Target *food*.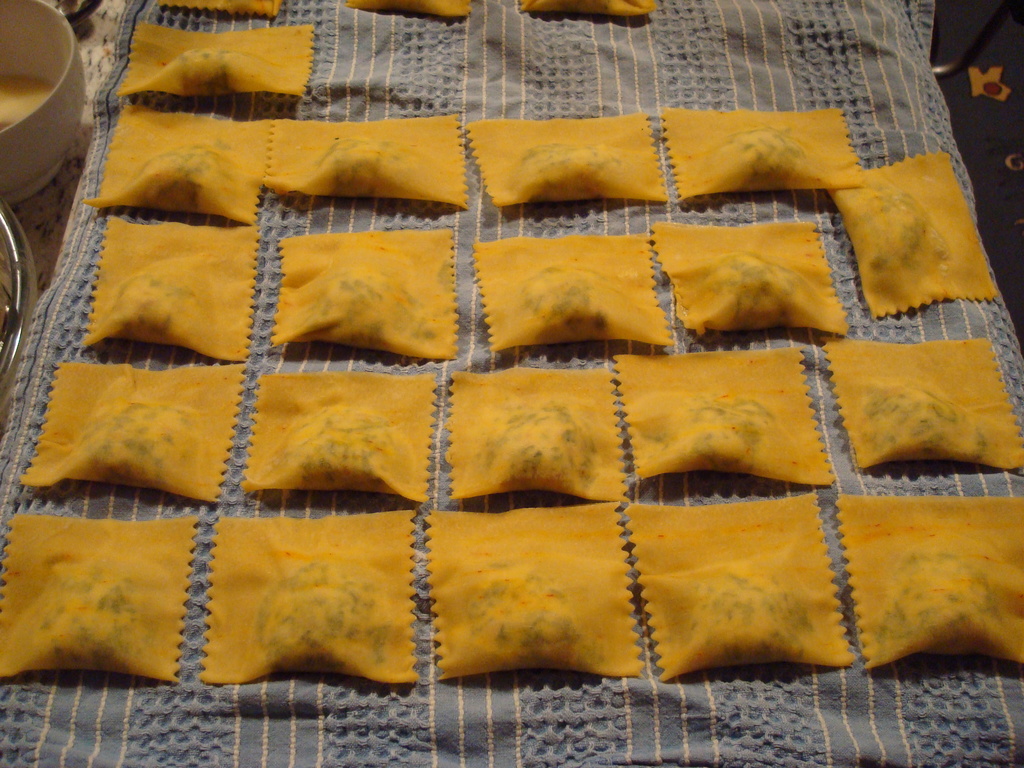
Target region: (left=701, top=252, right=800, bottom=331).
